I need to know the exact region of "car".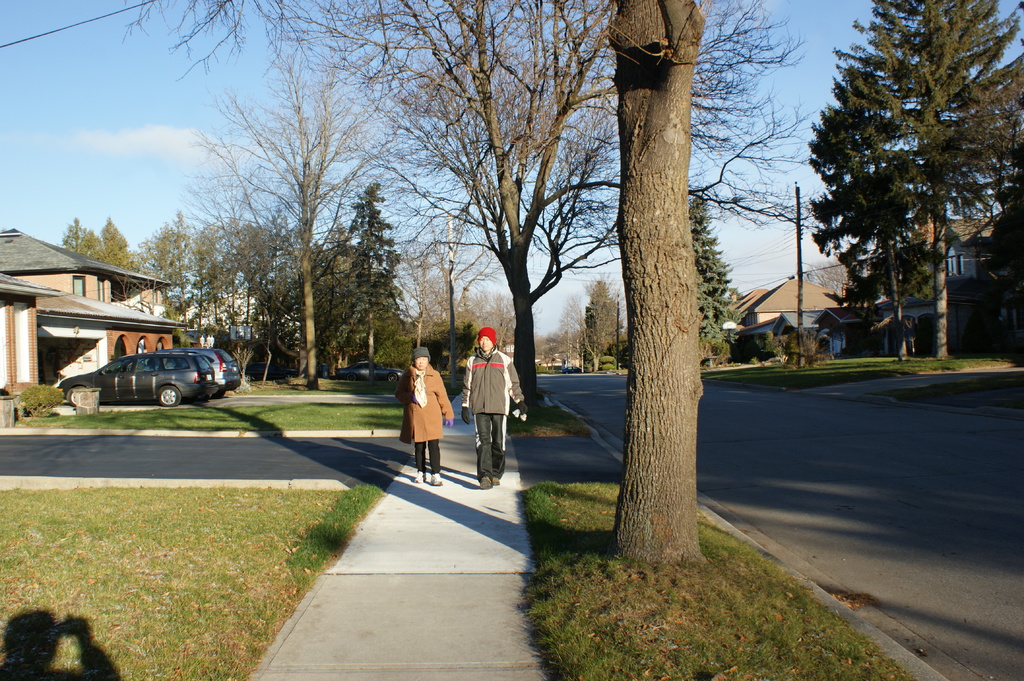
Region: 562/365/585/374.
